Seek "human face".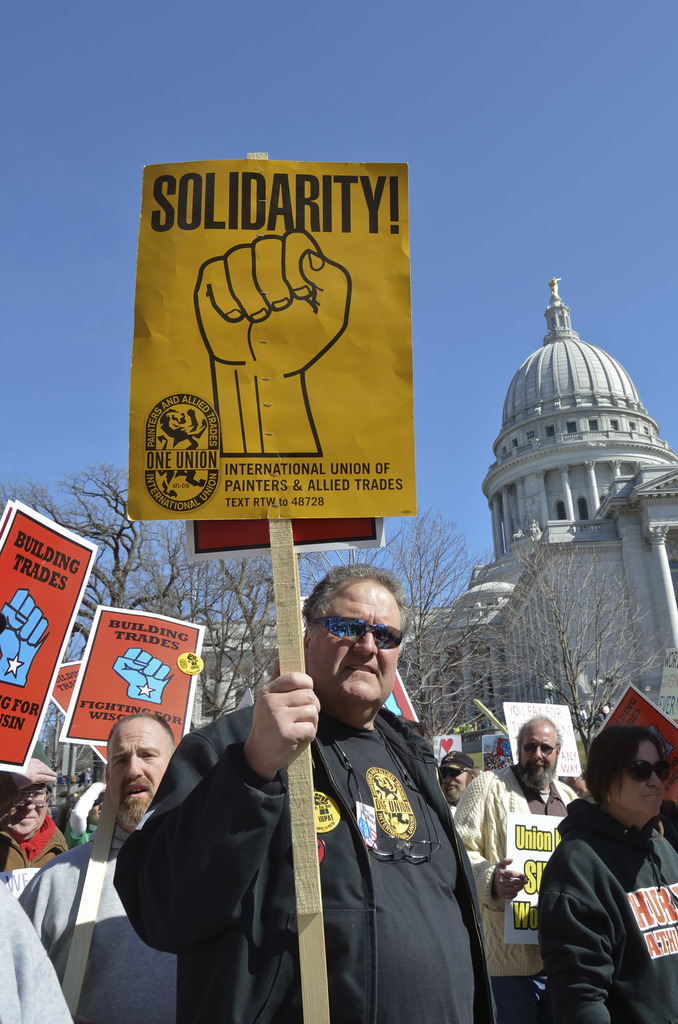
box(108, 721, 170, 812).
